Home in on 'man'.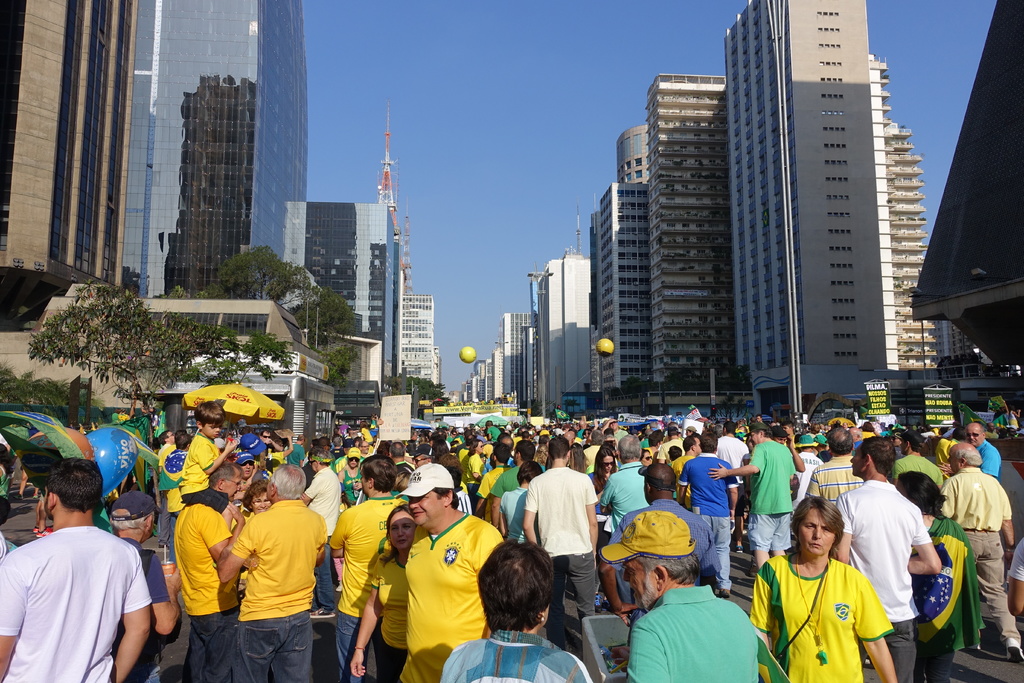
Homed in at detection(661, 426, 682, 463).
